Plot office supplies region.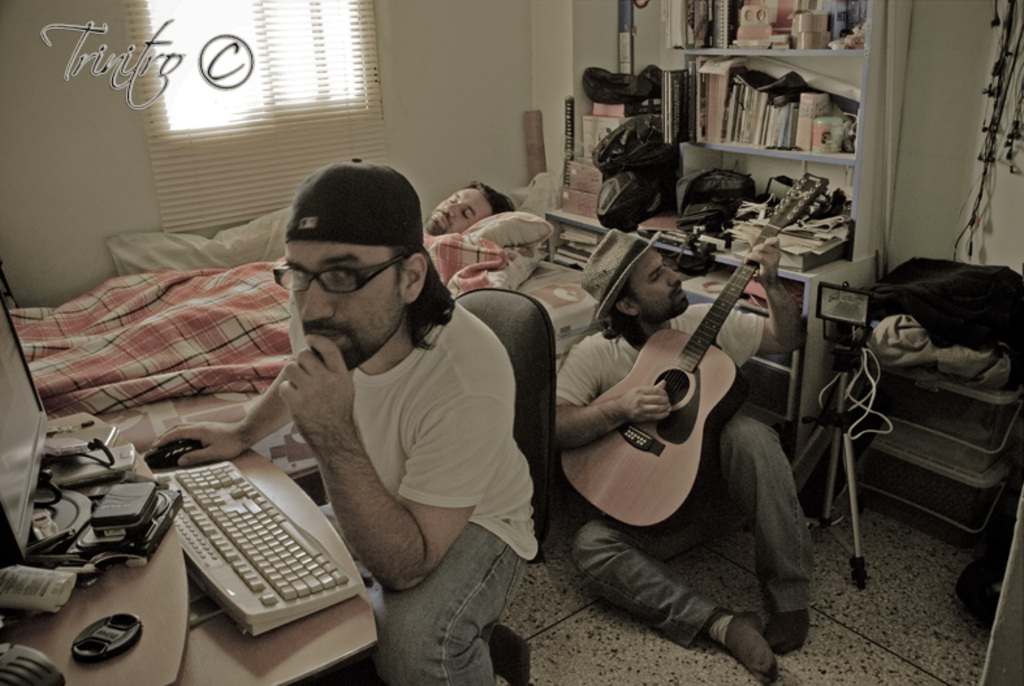
Plotted at region(9, 566, 81, 618).
